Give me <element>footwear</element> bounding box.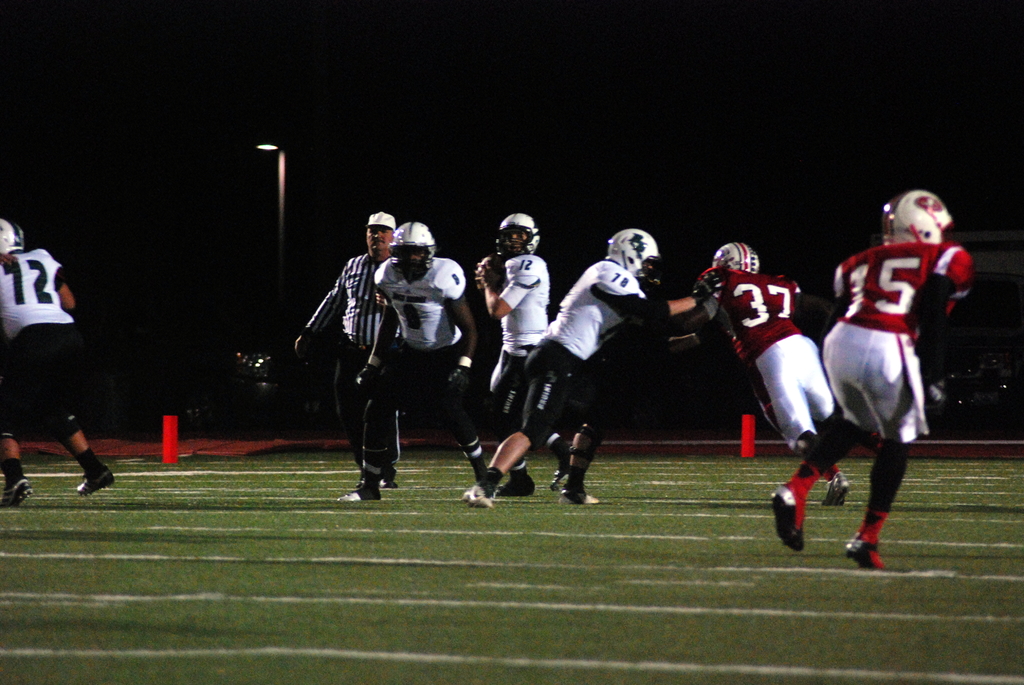
[558, 487, 604, 505].
